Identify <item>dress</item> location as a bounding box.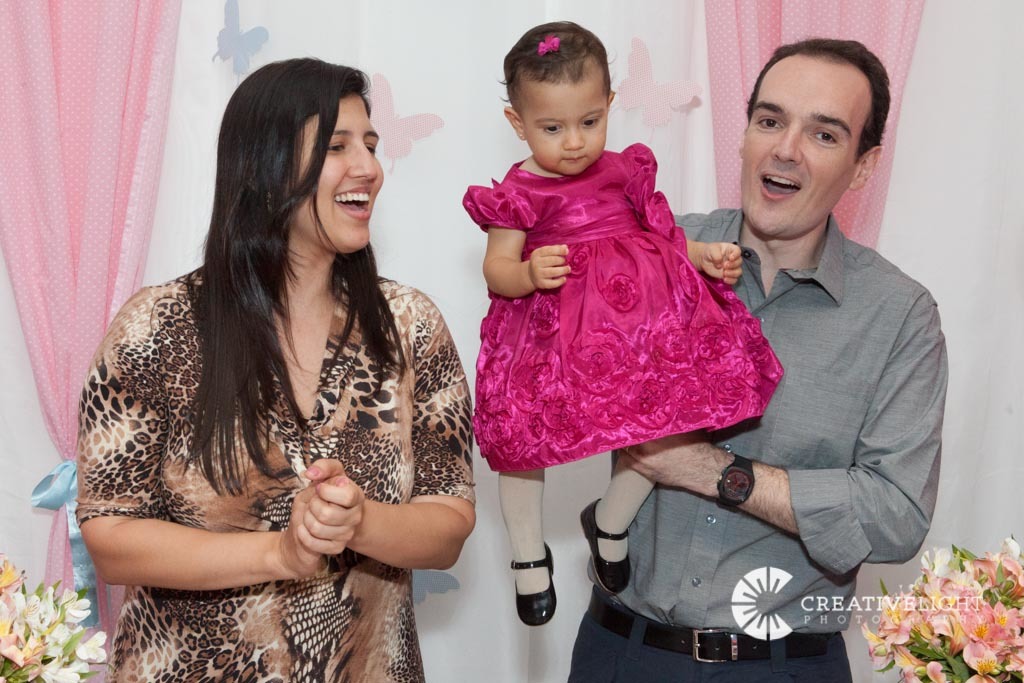
(457, 141, 780, 476).
